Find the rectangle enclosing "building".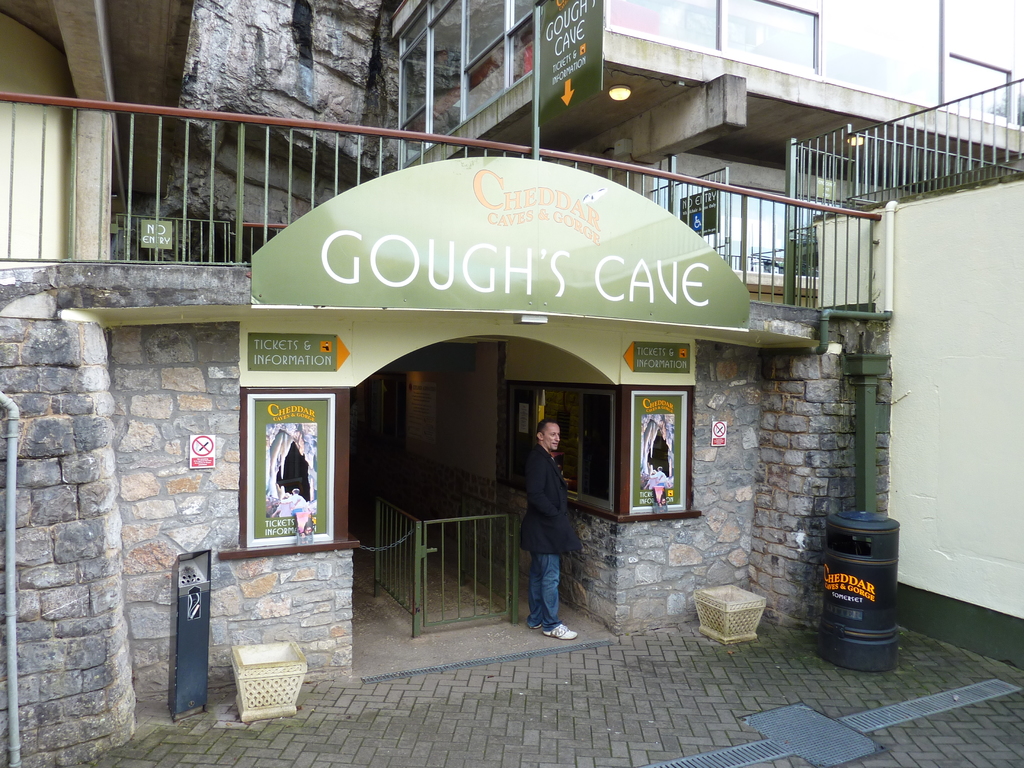
<region>0, 0, 1022, 765</region>.
